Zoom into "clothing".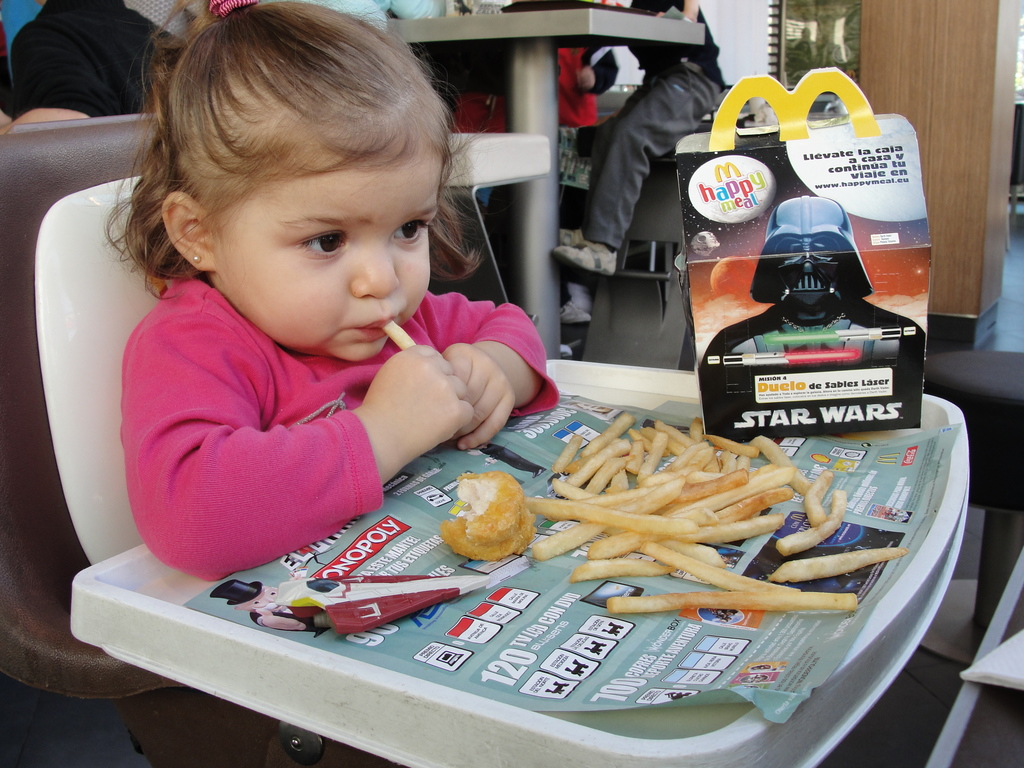
Zoom target: (left=456, top=0, right=618, bottom=209).
